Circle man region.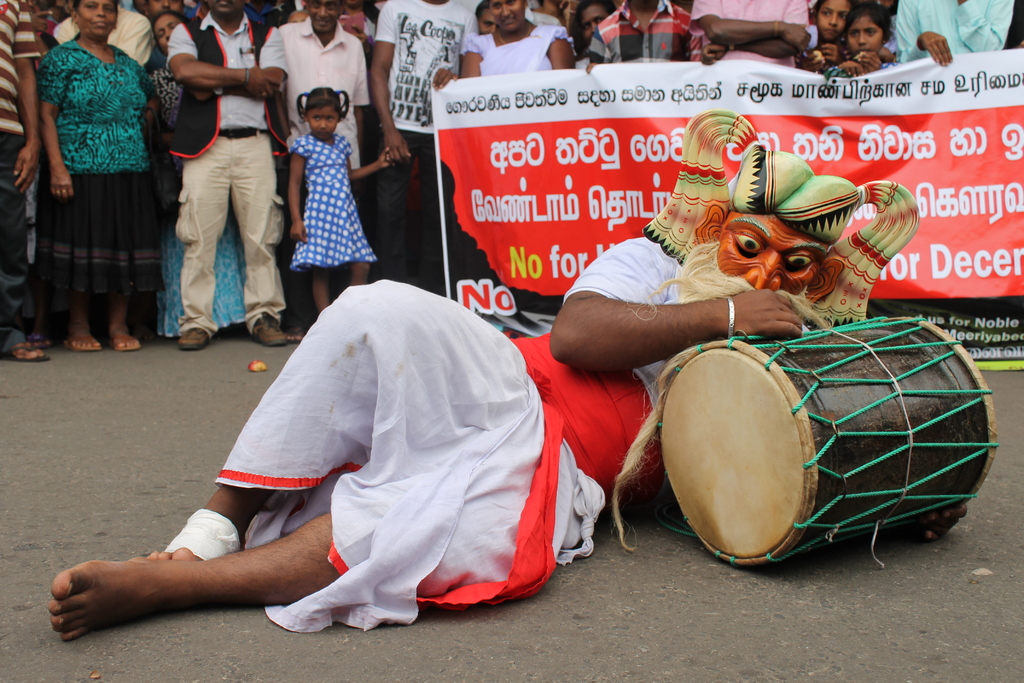
Region: (0,0,50,361).
